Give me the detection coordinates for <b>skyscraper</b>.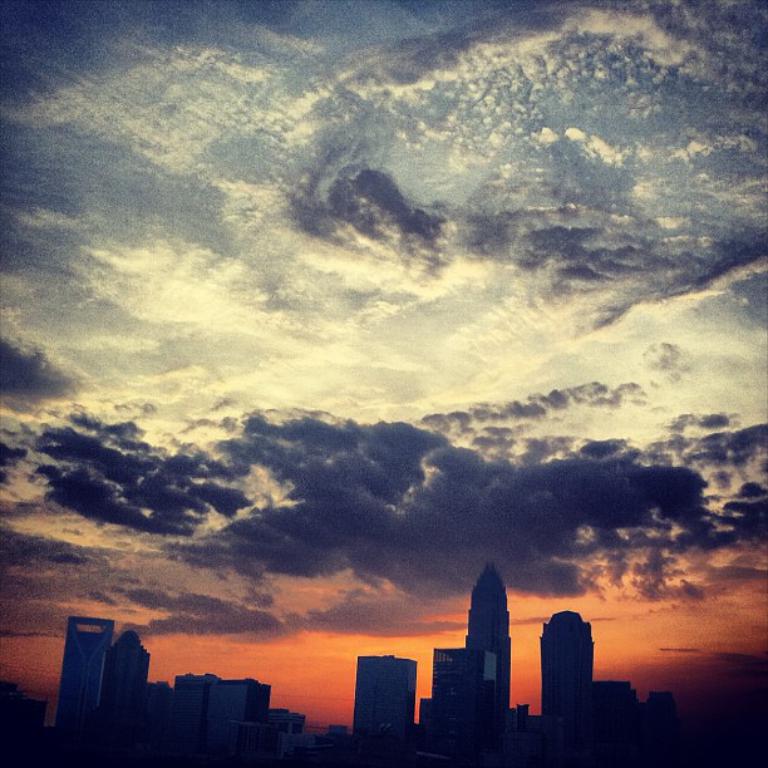
bbox=[107, 624, 166, 734].
